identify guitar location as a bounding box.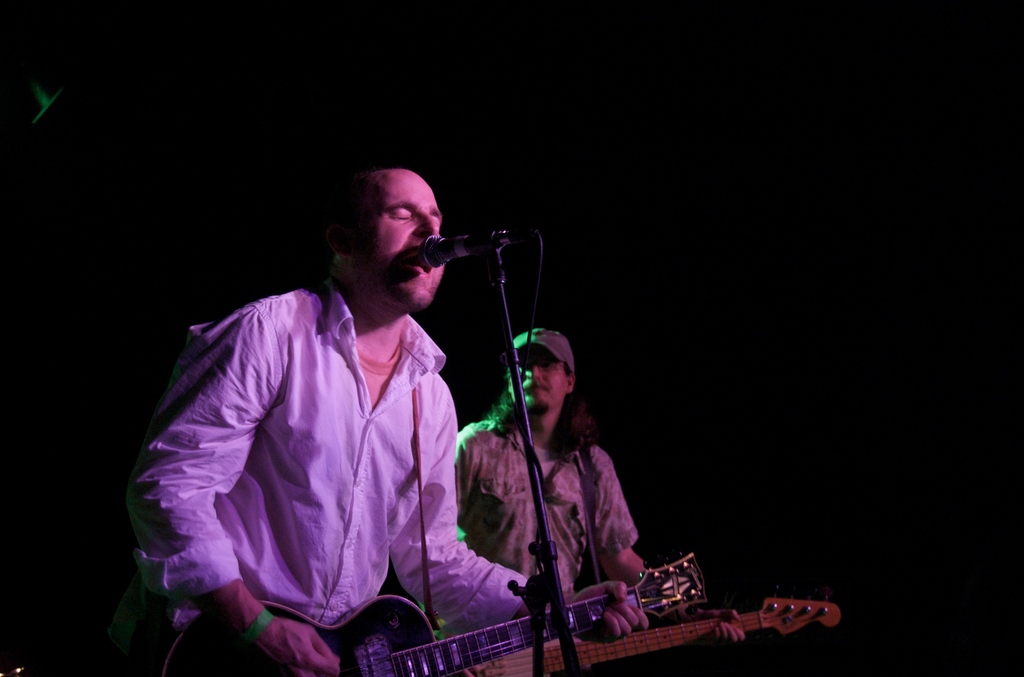
select_region(156, 548, 709, 676).
